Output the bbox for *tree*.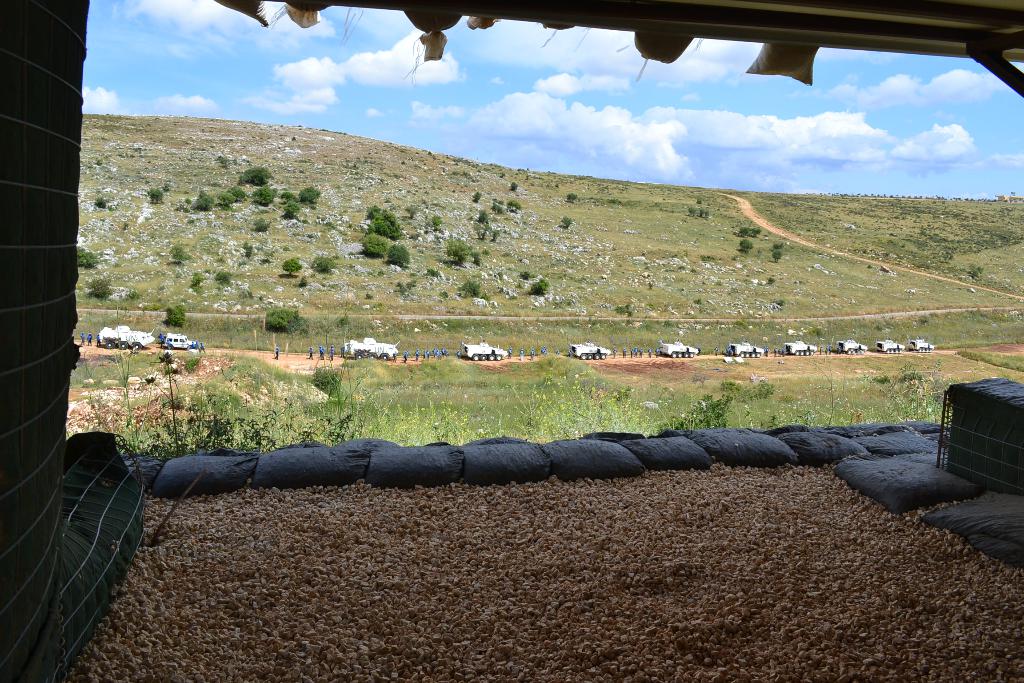
box=[255, 216, 271, 233].
